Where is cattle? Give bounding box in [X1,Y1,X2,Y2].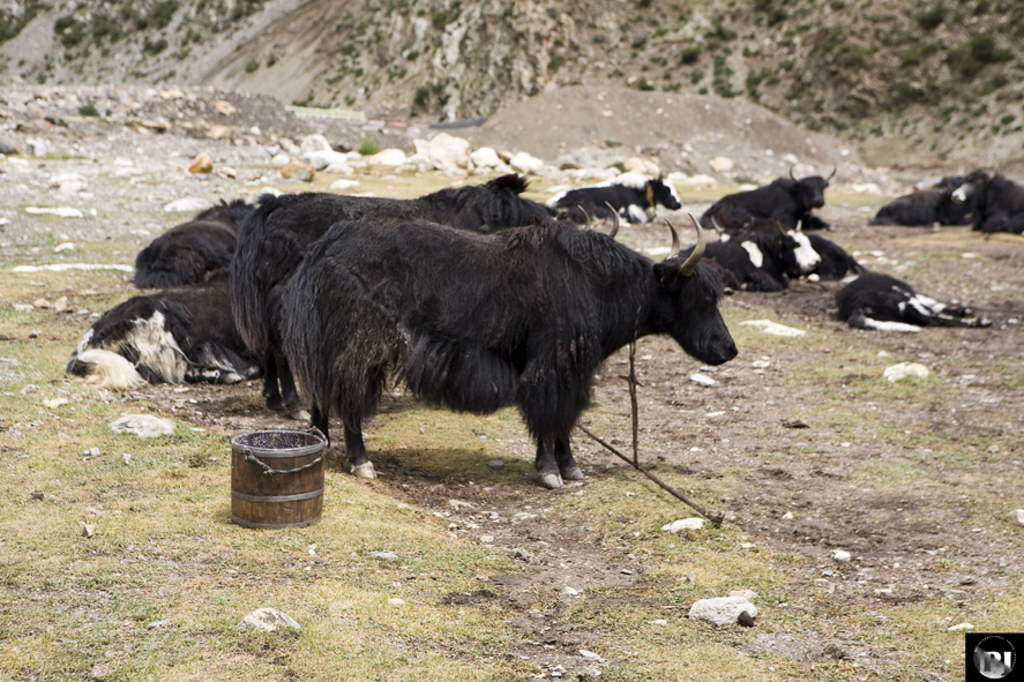
[548,171,681,224].
